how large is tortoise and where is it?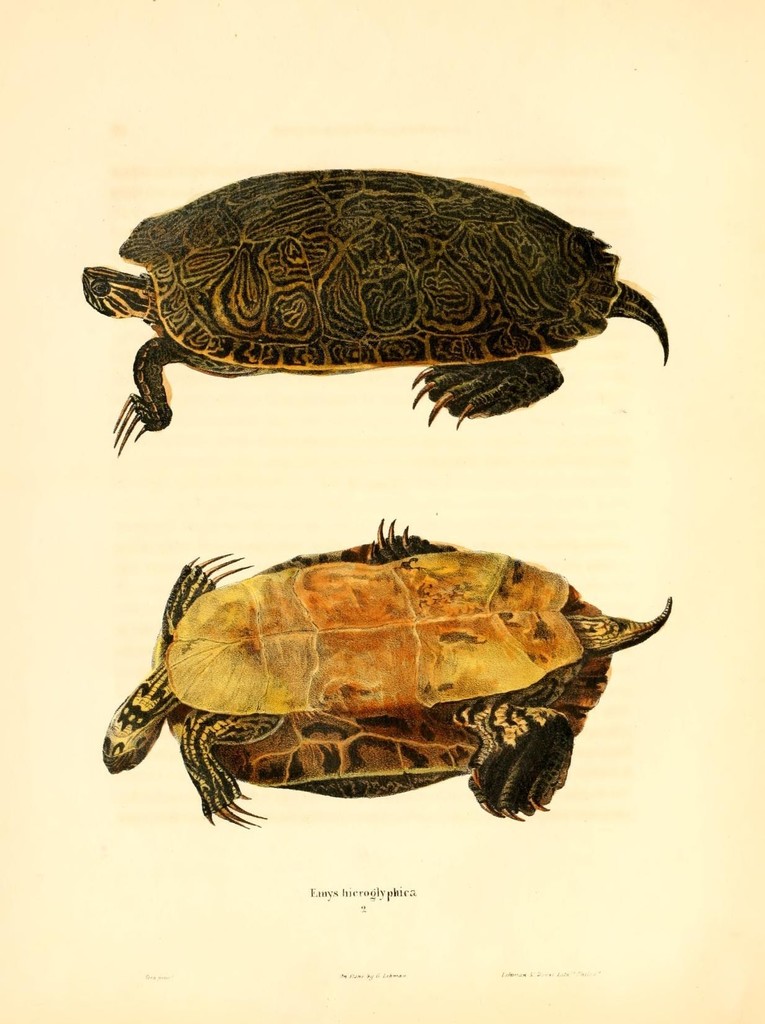
Bounding box: left=93, top=518, right=673, bottom=828.
